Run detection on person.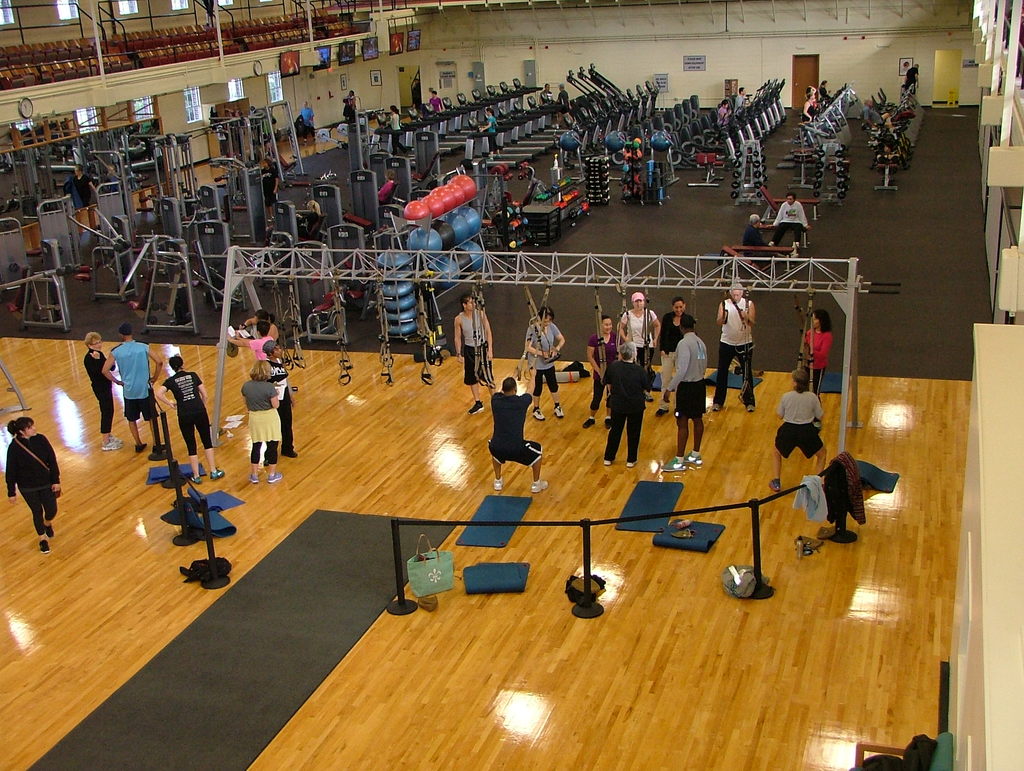
Result: box(530, 306, 559, 416).
